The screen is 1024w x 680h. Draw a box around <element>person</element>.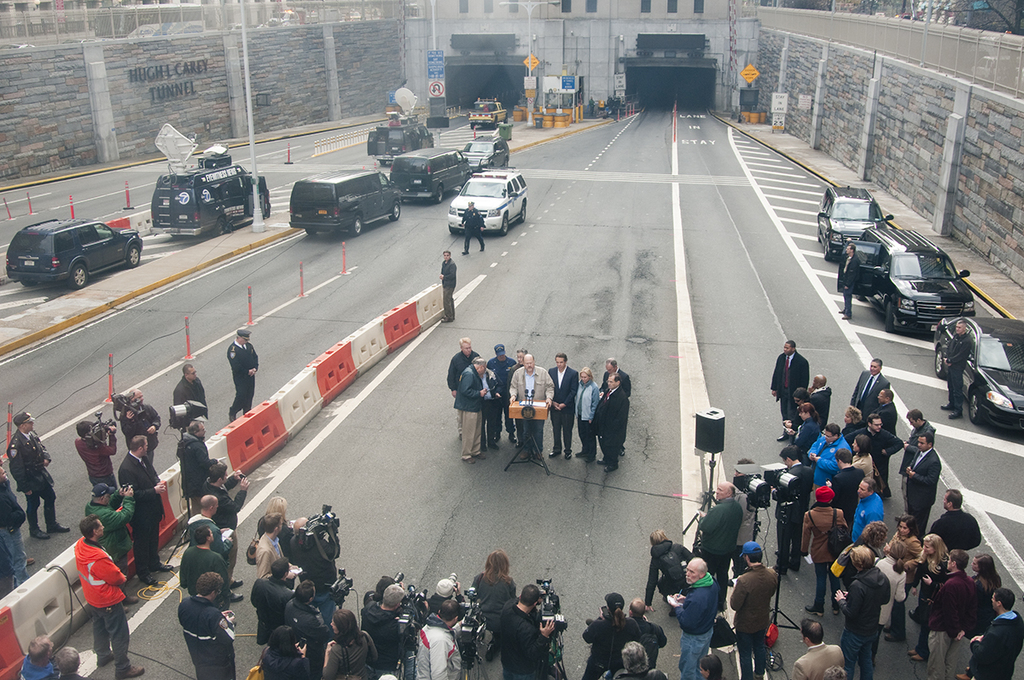
[left=483, top=345, right=518, bottom=445].
